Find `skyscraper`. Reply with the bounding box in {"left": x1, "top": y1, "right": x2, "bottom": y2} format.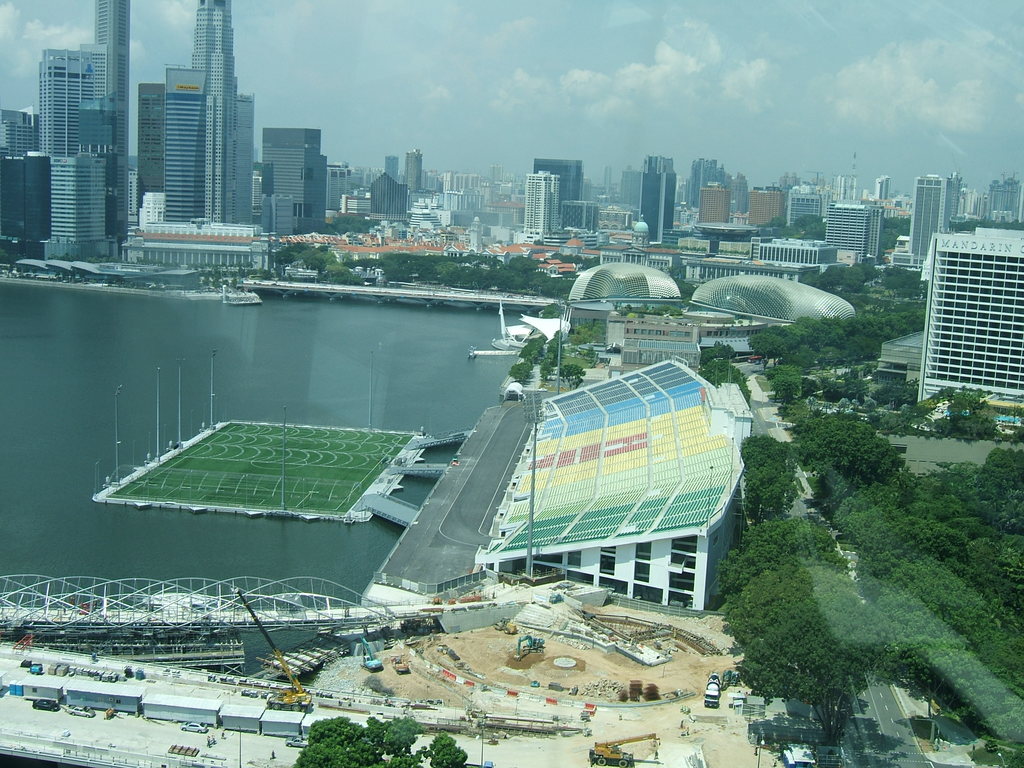
{"left": 920, "top": 210, "right": 1023, "bottom": 419}.
